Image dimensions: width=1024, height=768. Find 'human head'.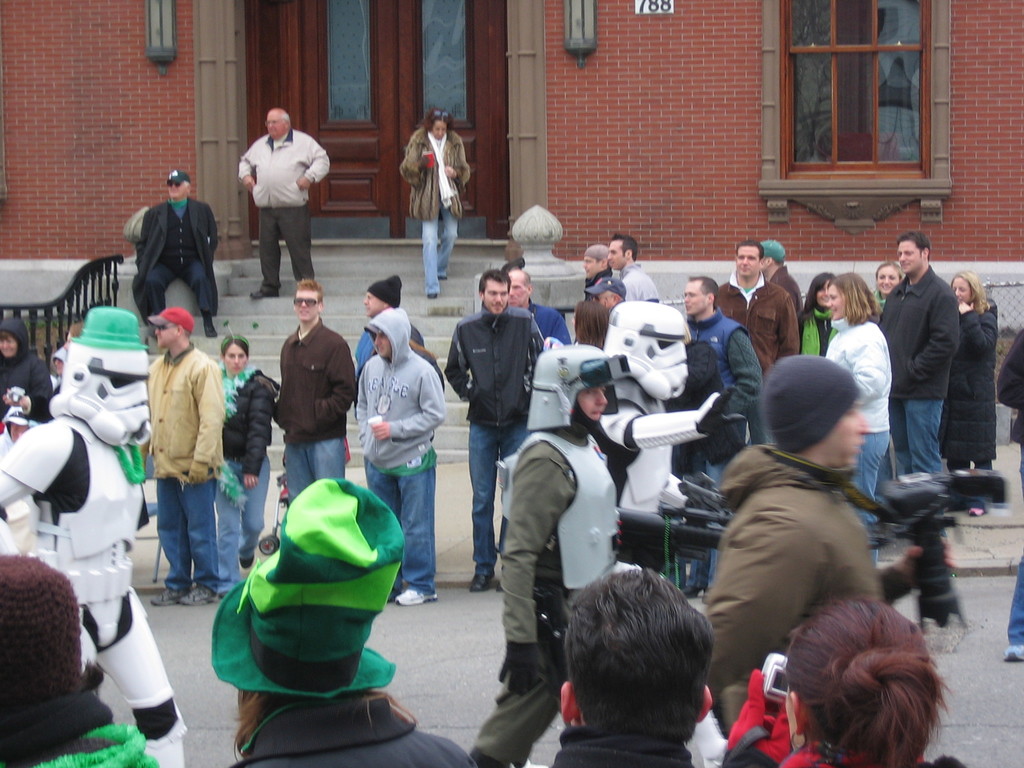
<box>949,269,980,305</box>.
